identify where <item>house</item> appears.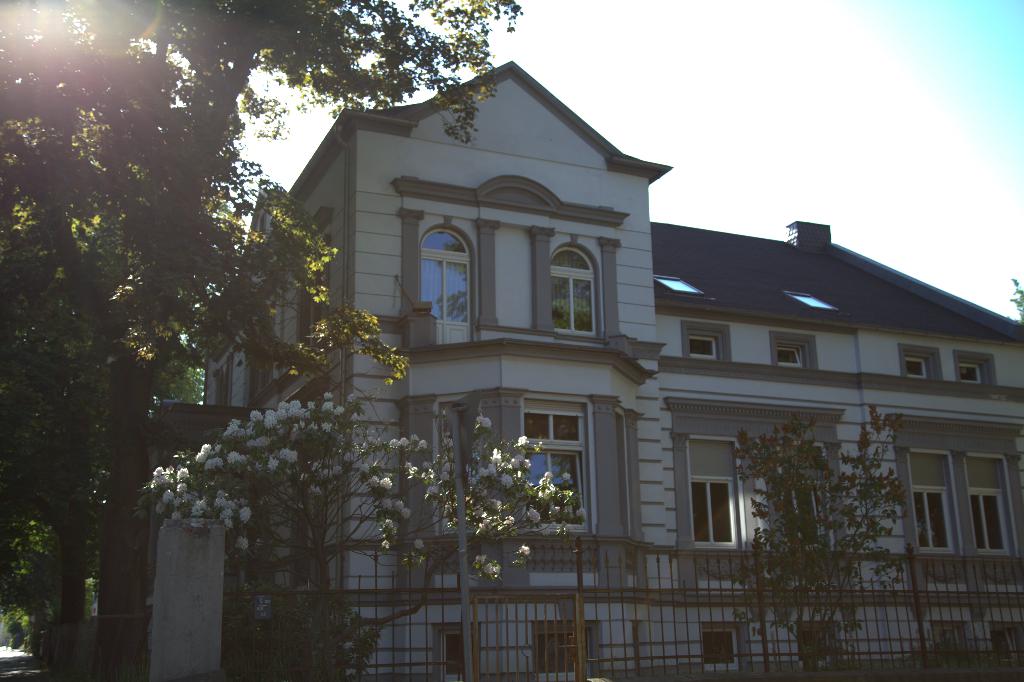
Appears at <box>199,45,947,637</box>.
